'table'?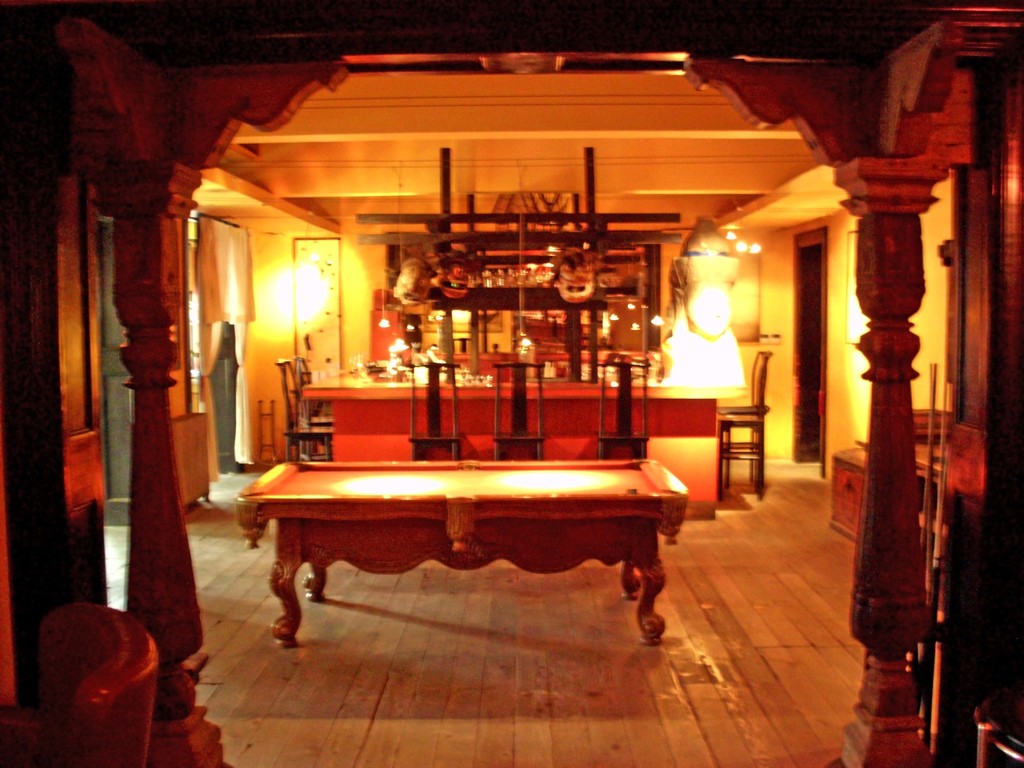
237,444,710,673
